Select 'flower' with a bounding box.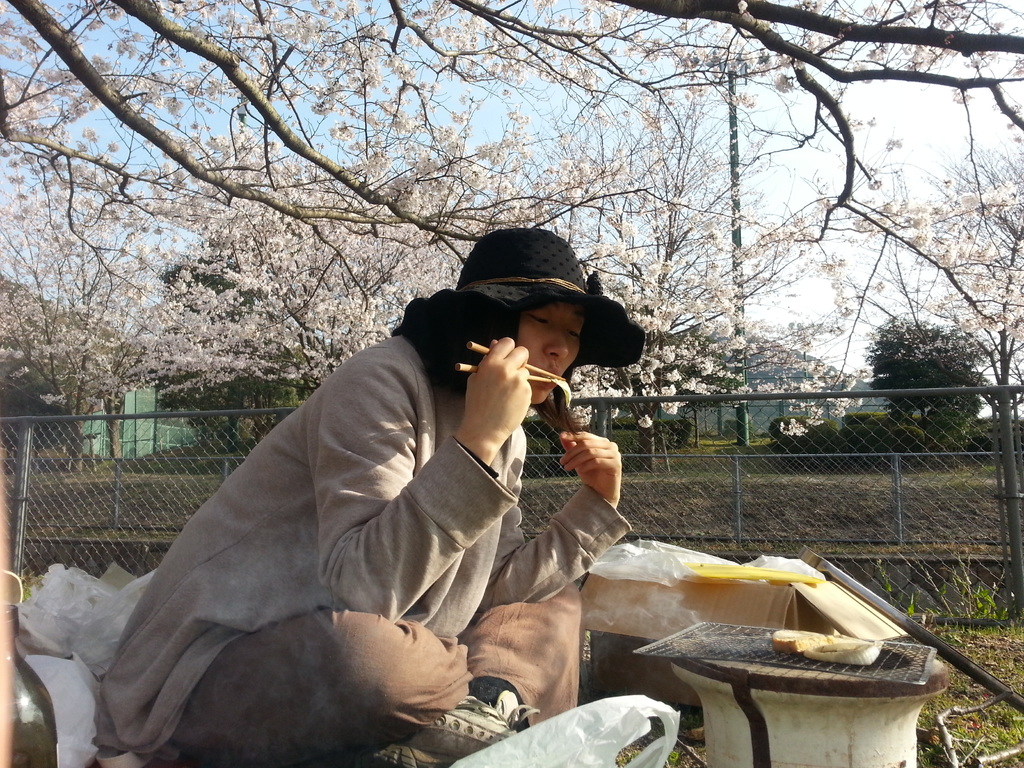
<bbox>616, 215, 637, 247</bbox>.
